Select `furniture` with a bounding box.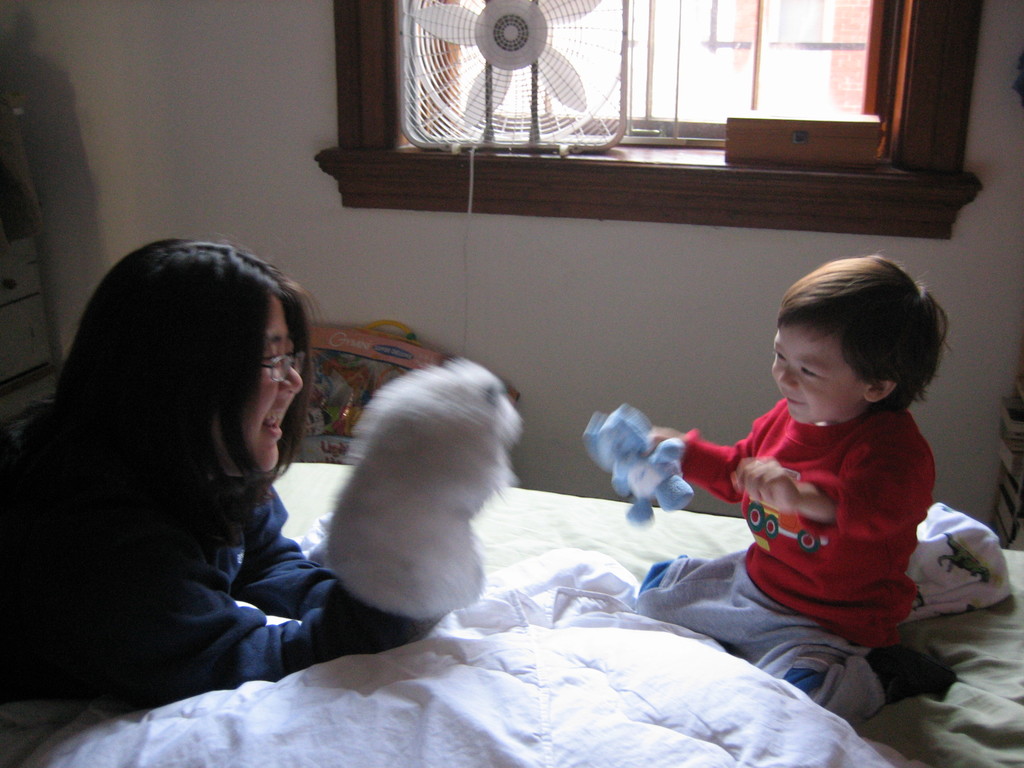
[x1=2, y1=461, x2=1023, y2=767].
